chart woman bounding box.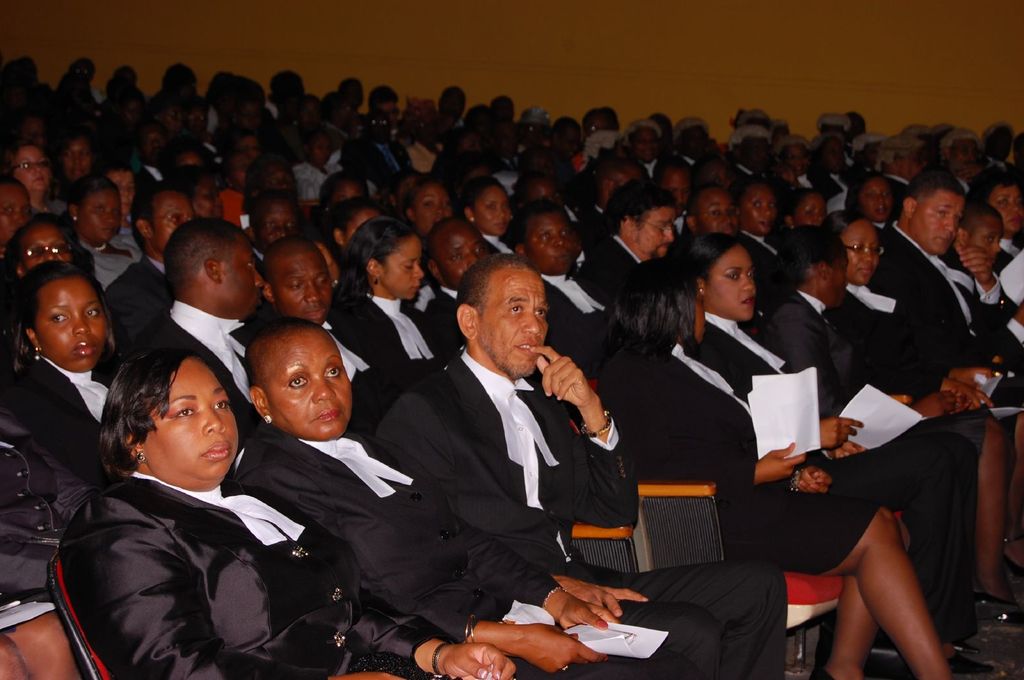
Charted: pyautogui.locateOnScreen(0, 260, 131, 482).
